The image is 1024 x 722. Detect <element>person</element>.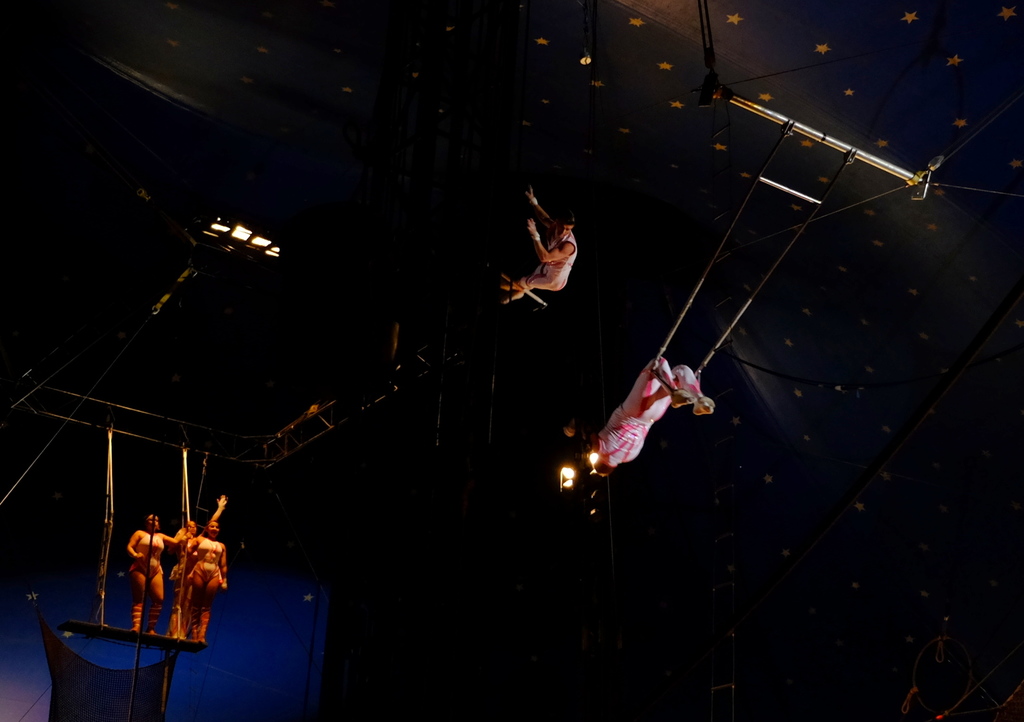
Detection: l=164, t=498, r=230, b=632.
